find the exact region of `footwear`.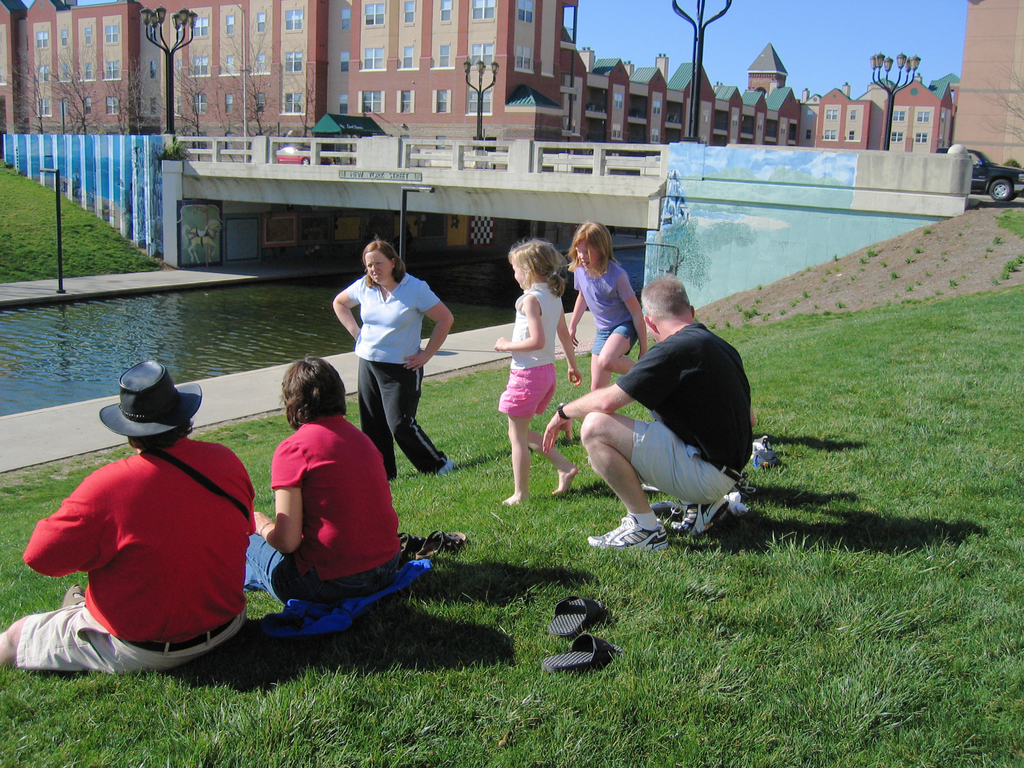
Exact region: <box>587,511,673,553</box>.
